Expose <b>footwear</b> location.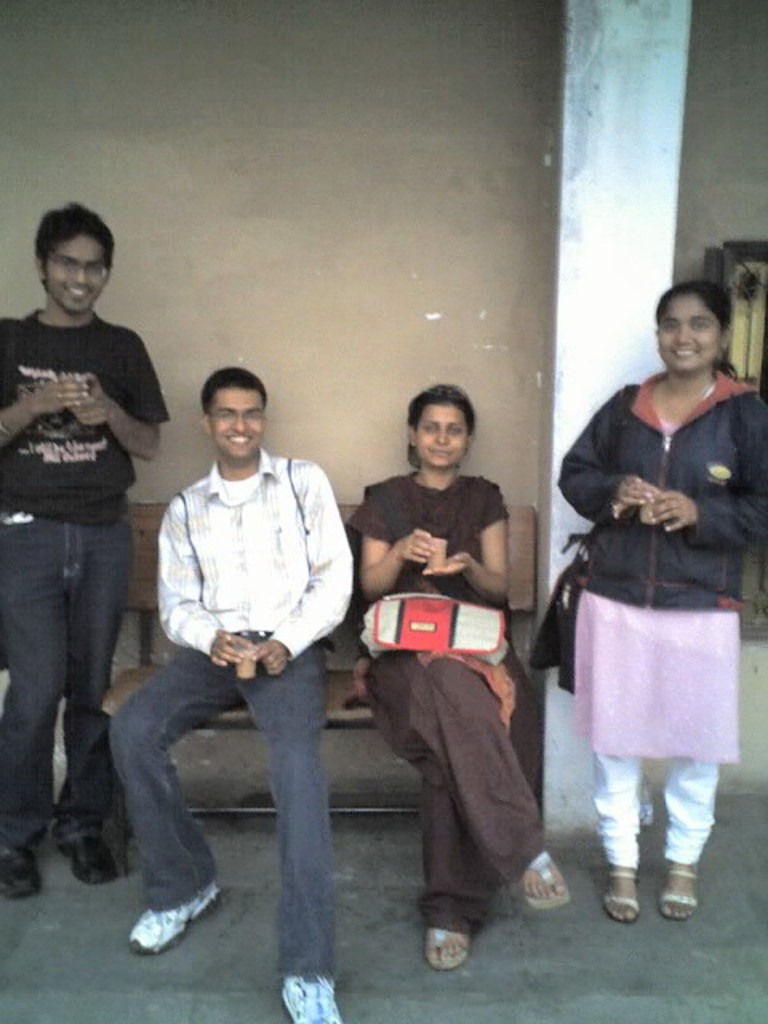
Exposed at [left=656, top=867, right=699, bottom=920].
